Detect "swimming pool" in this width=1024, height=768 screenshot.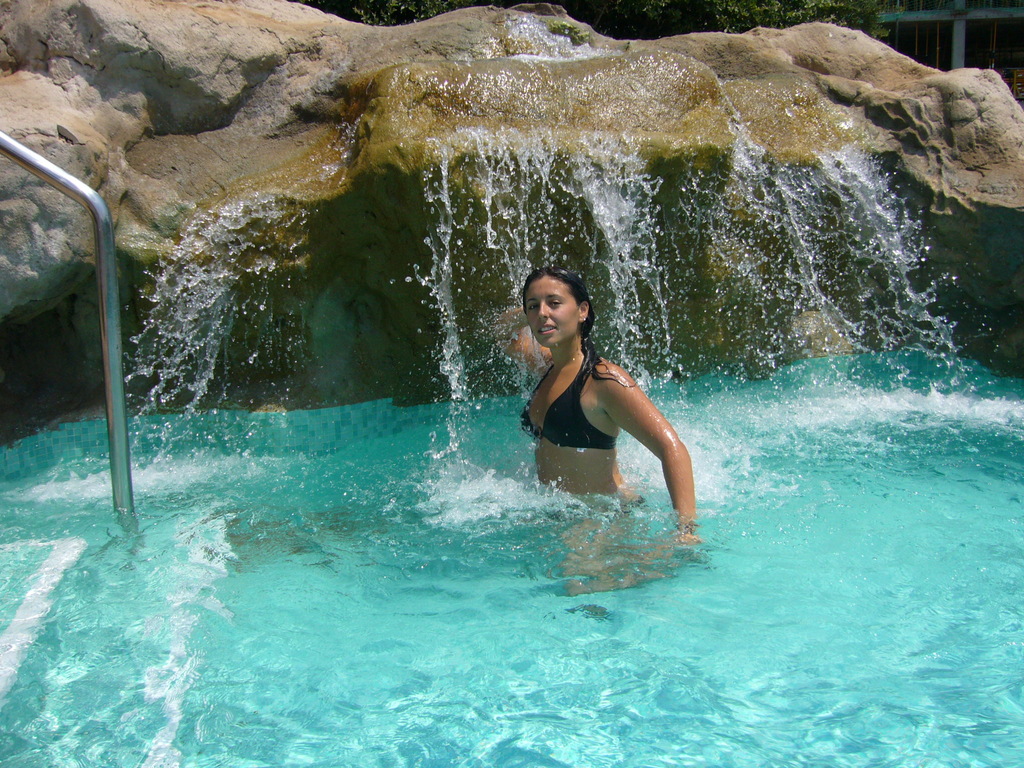
Detection: select_region(168, 229, 832, 595).
